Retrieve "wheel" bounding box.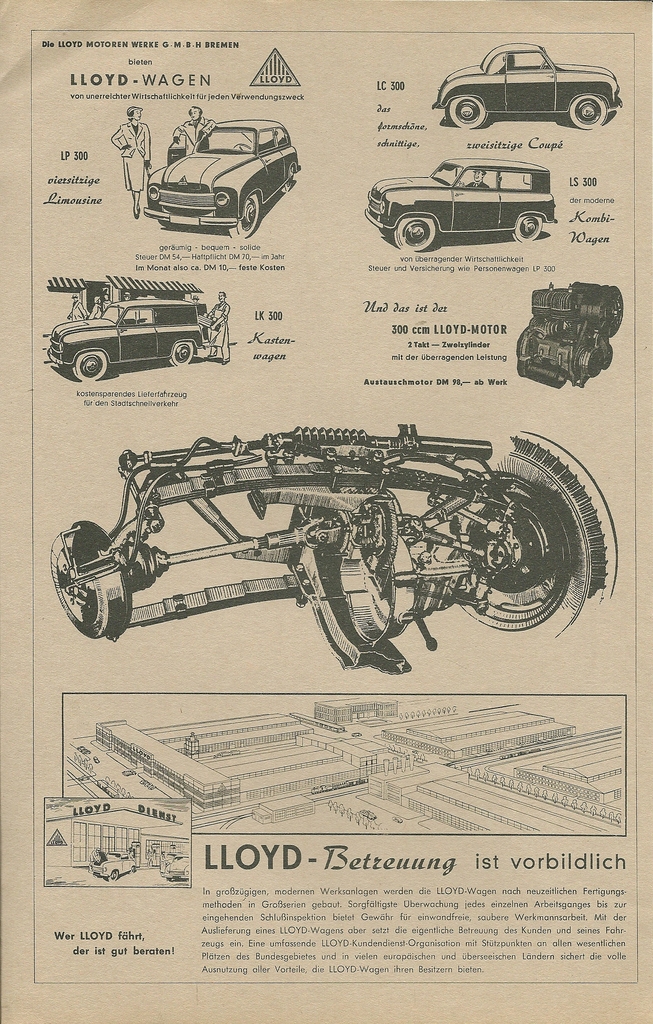
Bounding box: [392,215,435,250].
